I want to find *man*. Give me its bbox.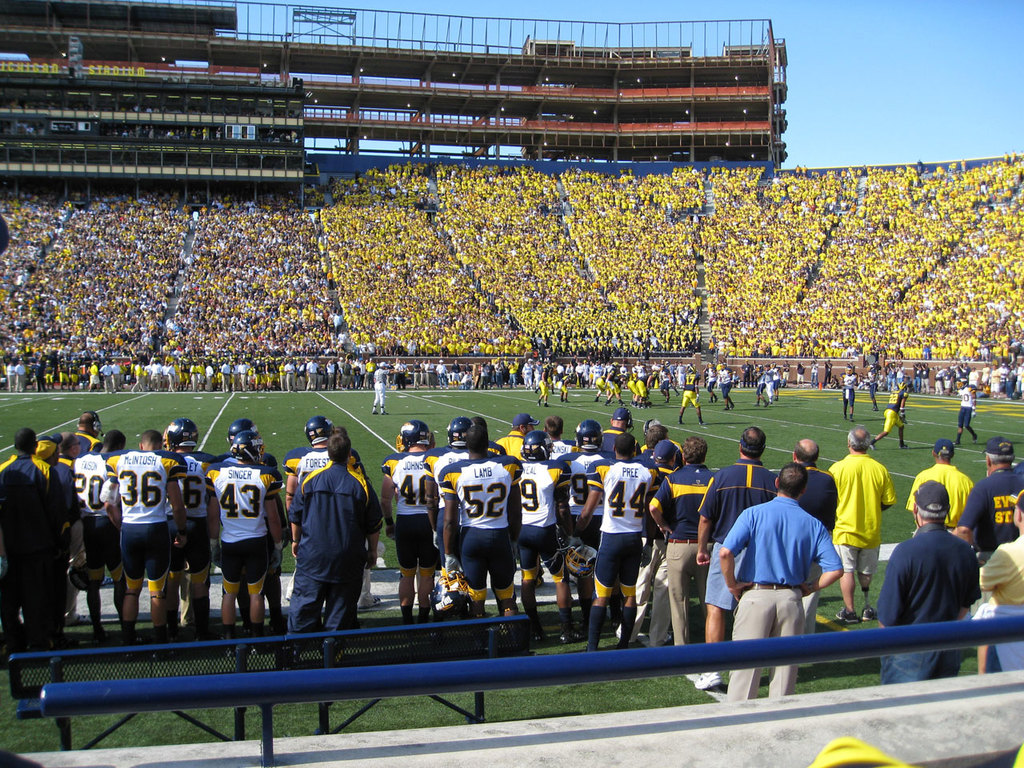
bbox=(426, 414, 497, 615).
